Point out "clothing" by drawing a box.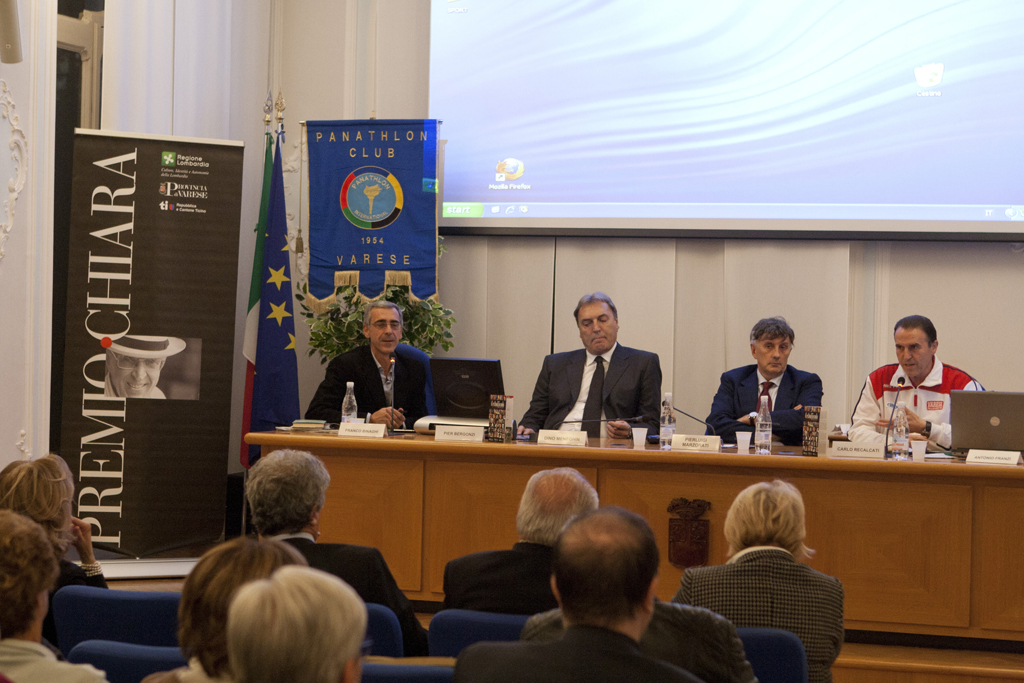
region(667, 545, 846, 682).
